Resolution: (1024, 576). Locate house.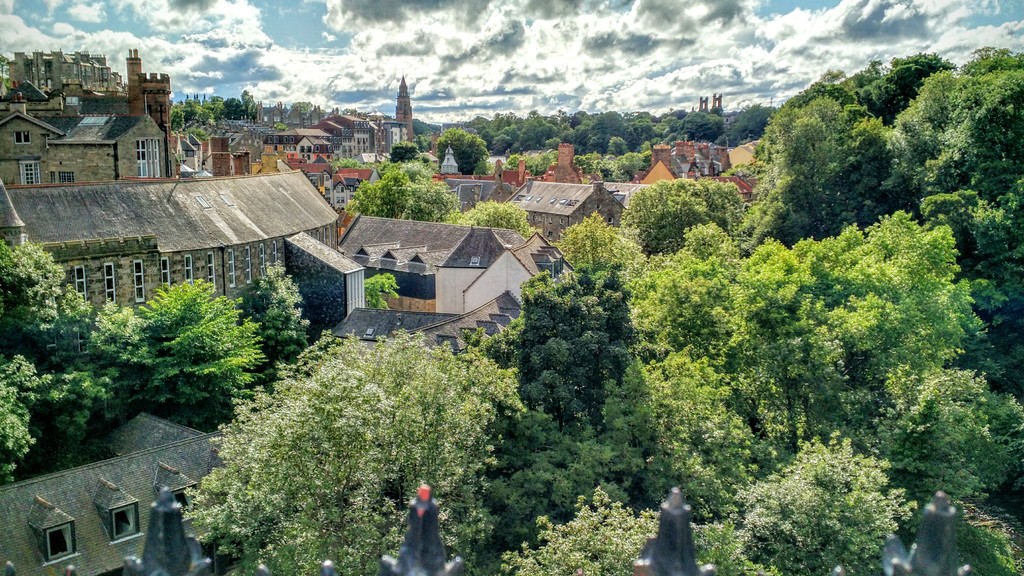
[63, 110, 170, 179].
